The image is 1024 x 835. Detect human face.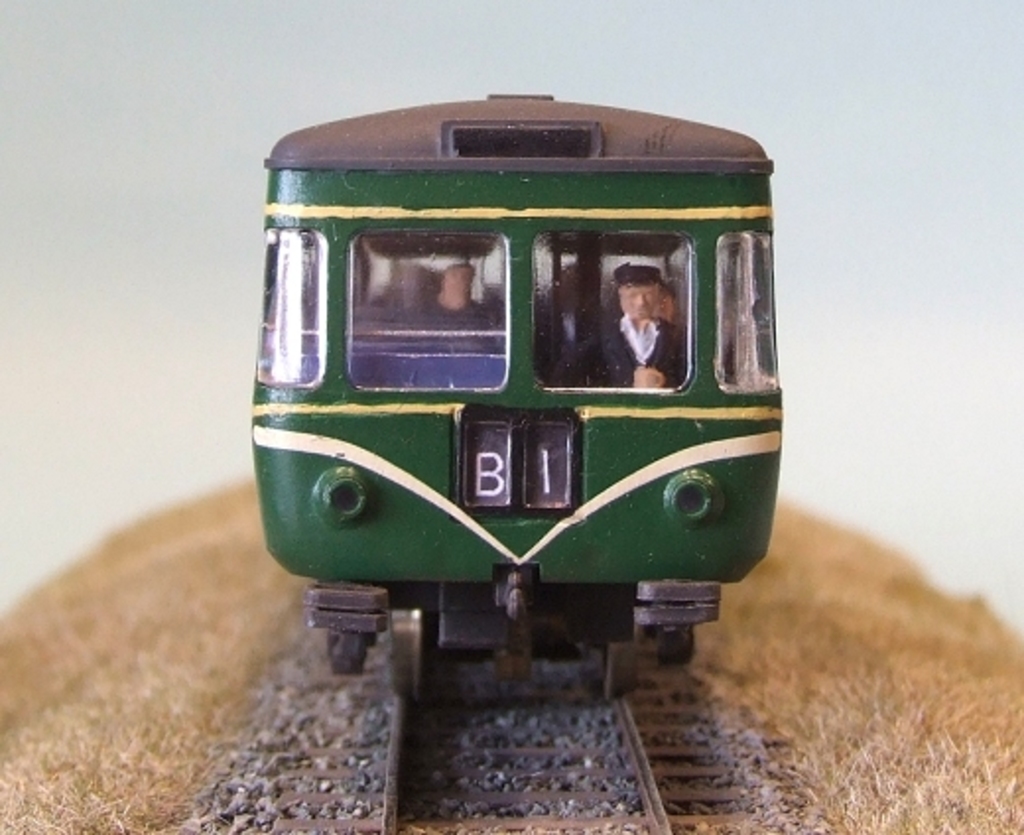
Detection: region(445, 264, 475, 299).
